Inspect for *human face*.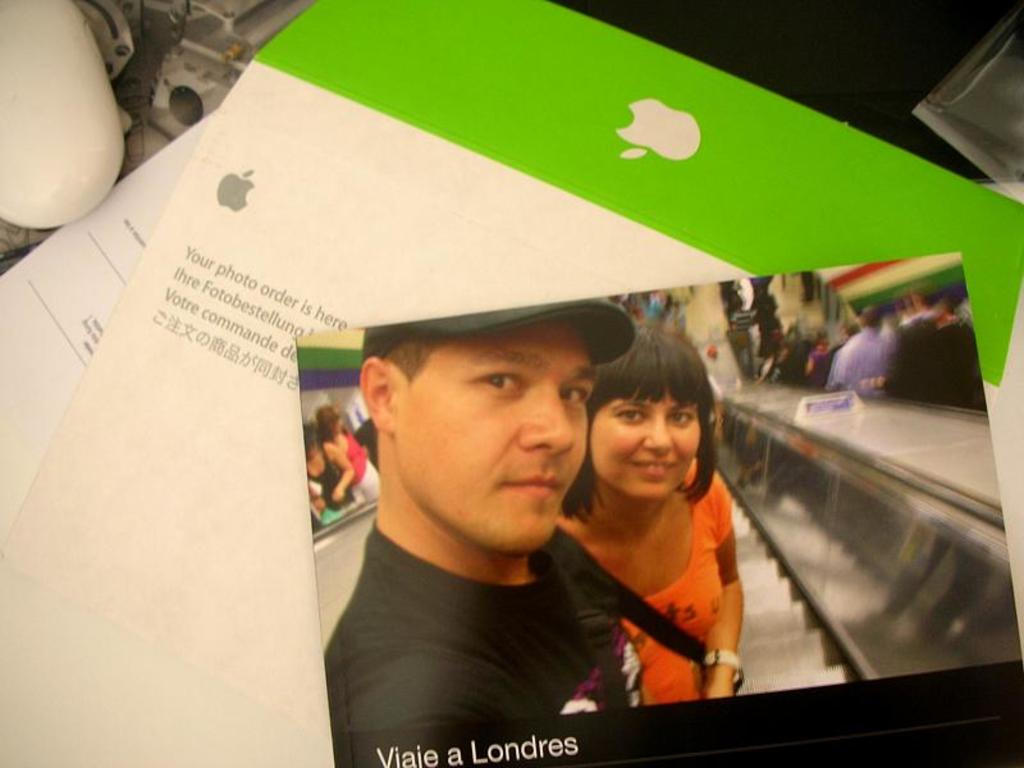
Inspection: box(397, 316, 589, 548).
